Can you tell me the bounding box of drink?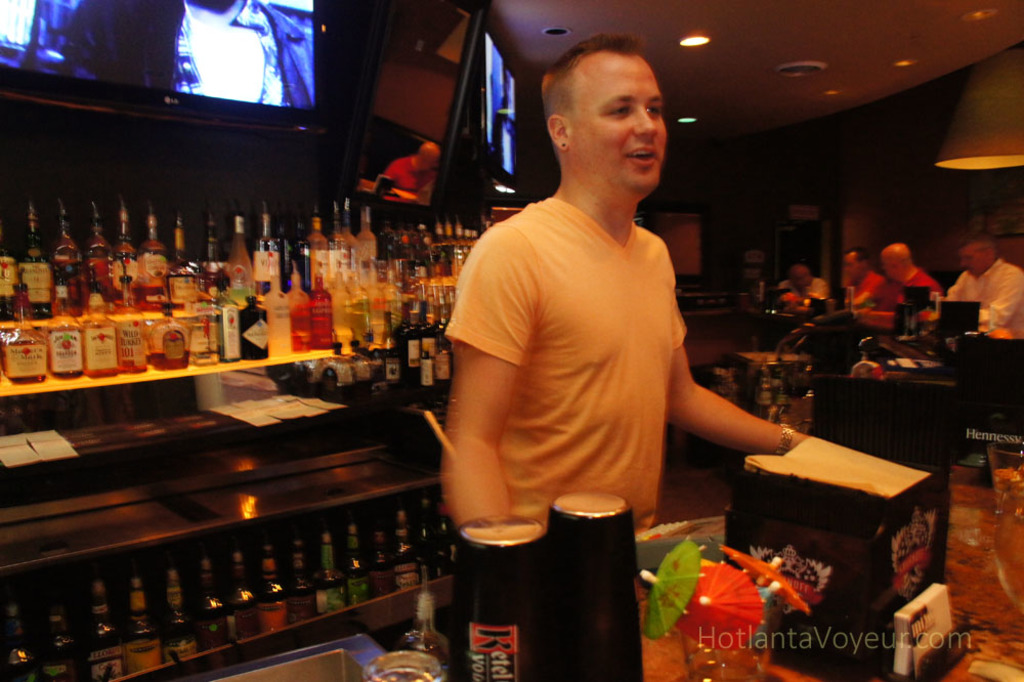
<box>384,283,406,331</box>.
